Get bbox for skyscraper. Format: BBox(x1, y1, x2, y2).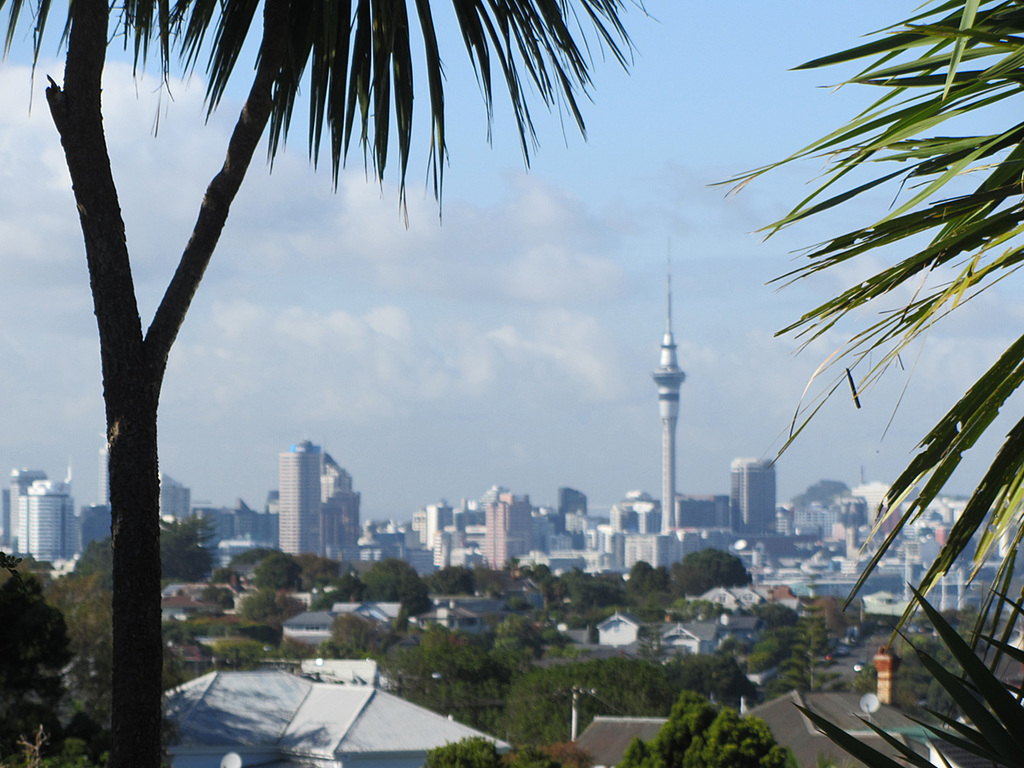
BBox(730, 455, 777, 535).
